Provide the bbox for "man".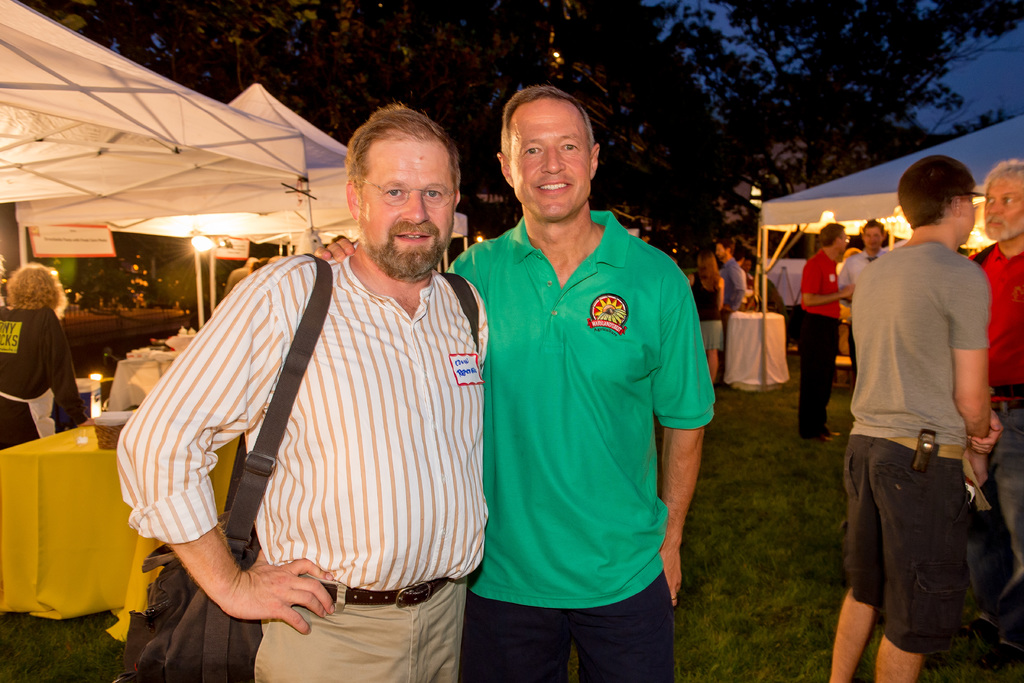
<bbox>717, 240, 755, 307</bbox>.
